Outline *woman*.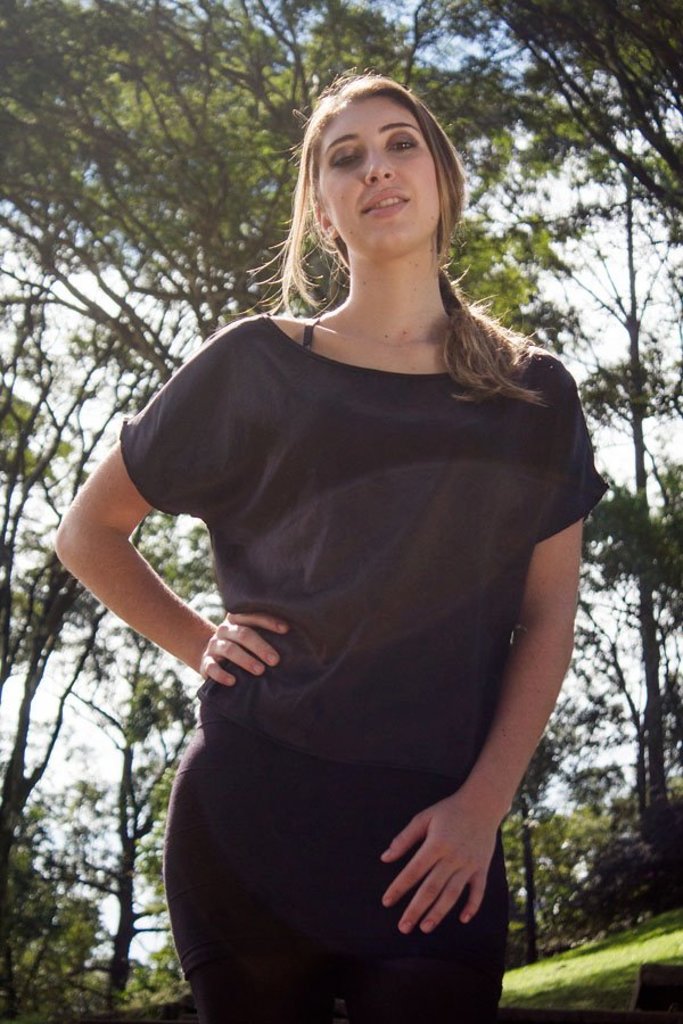
Outline: 90:74:611:994.
